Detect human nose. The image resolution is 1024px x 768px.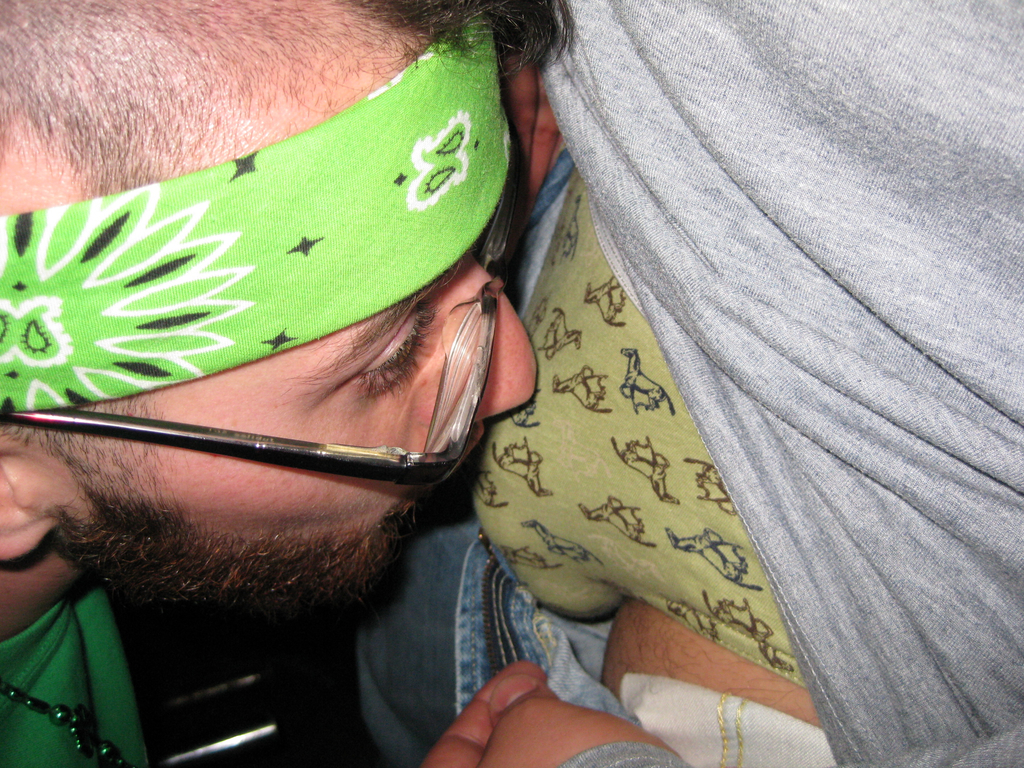
(417,247,555,432).
